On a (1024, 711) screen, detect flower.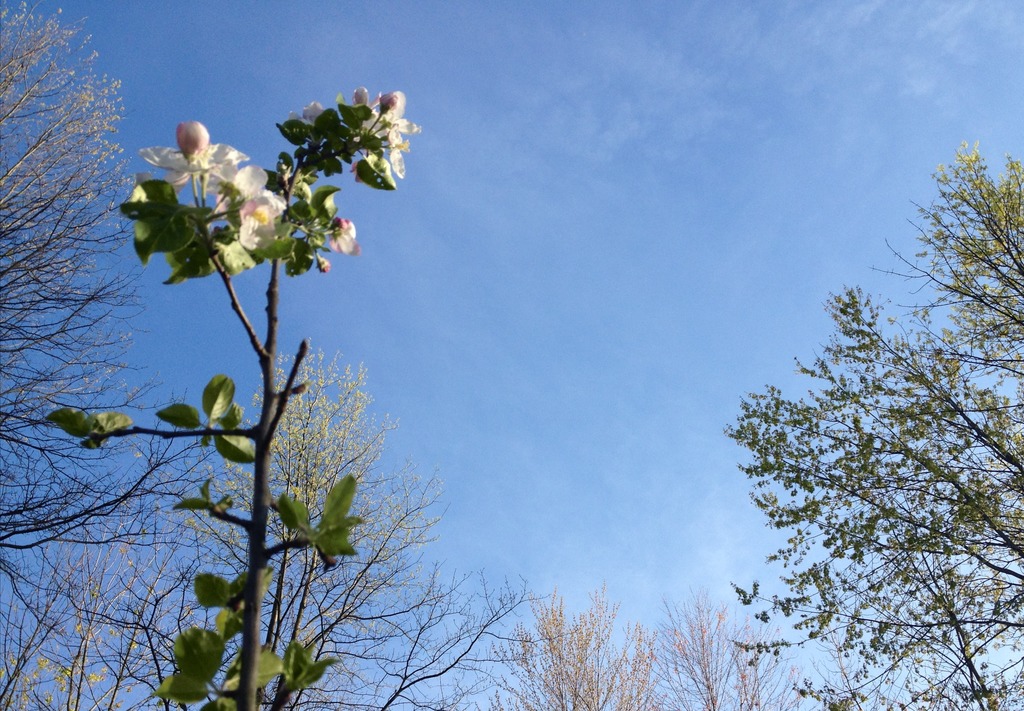
(x1=136, y1=123, x2=246, y2=189).
